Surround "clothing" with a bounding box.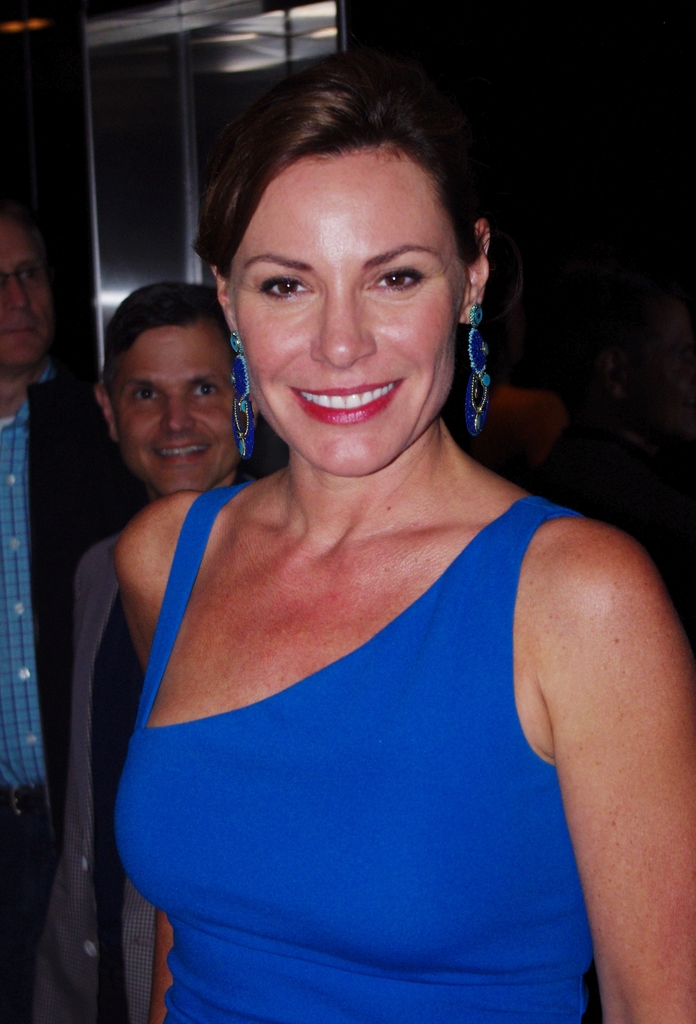
bbox=[0, 355, 112, 1020].
